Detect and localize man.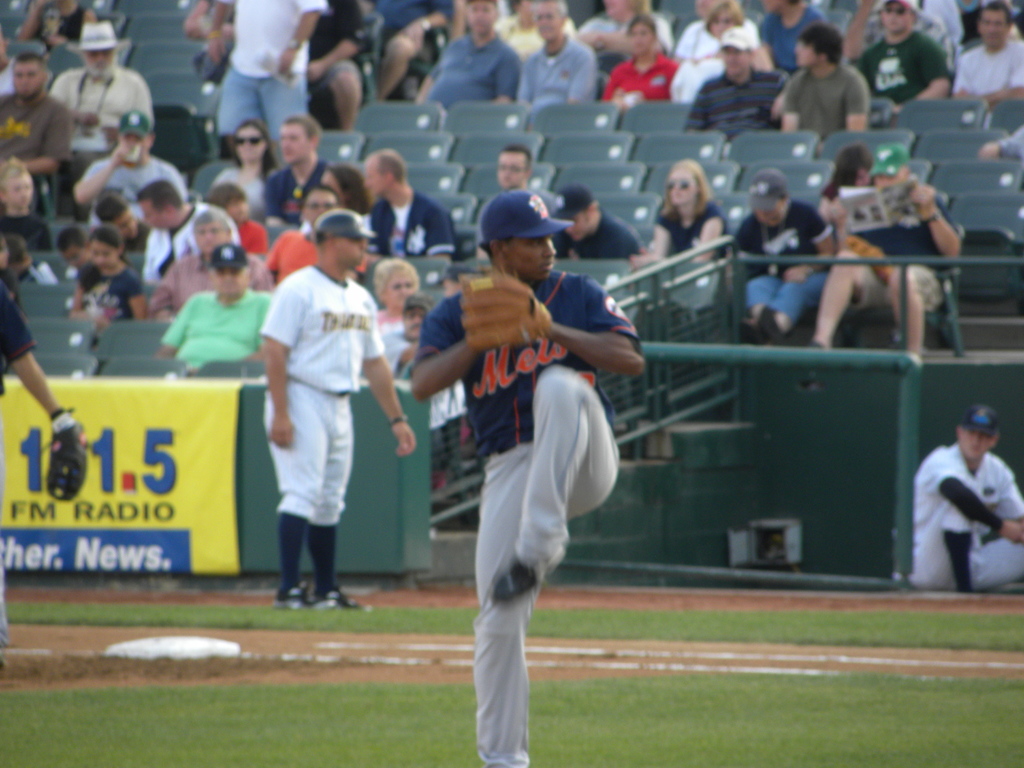
Localized at region(263, 212, 413, 614).
